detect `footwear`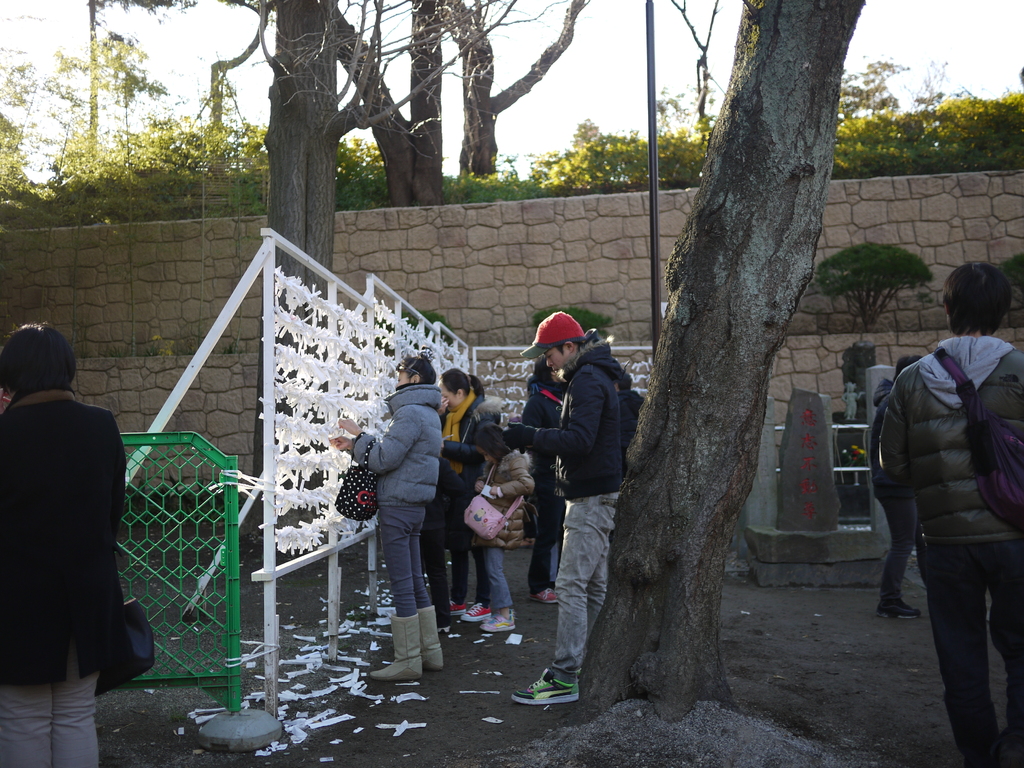
(515, 672, 576, 708)
